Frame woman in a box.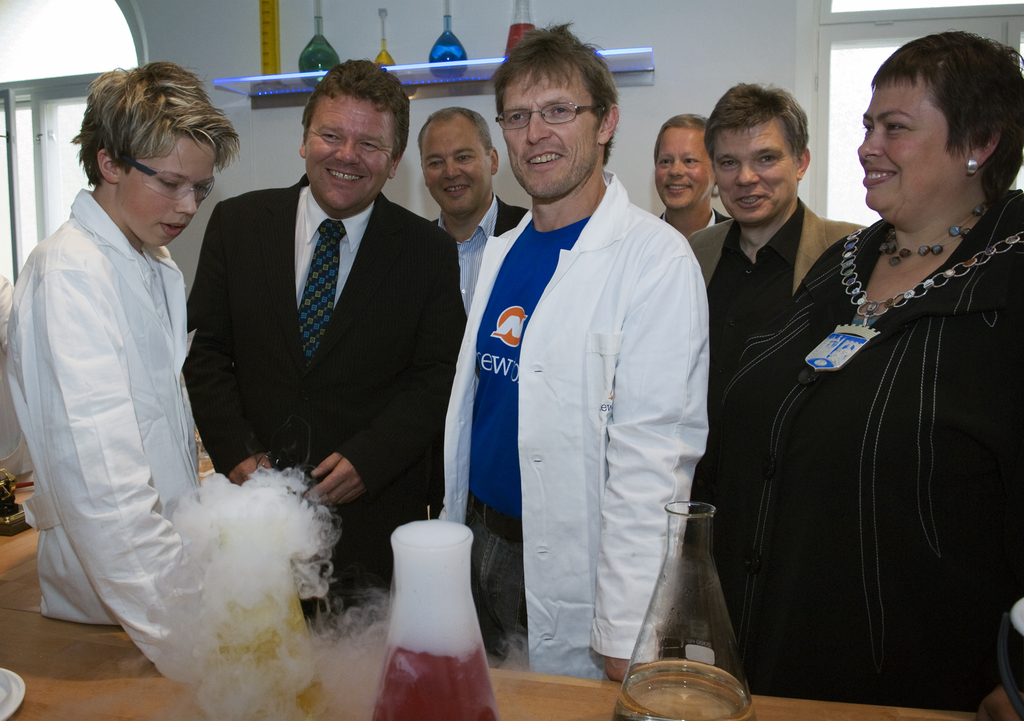
636:109:739:238.
